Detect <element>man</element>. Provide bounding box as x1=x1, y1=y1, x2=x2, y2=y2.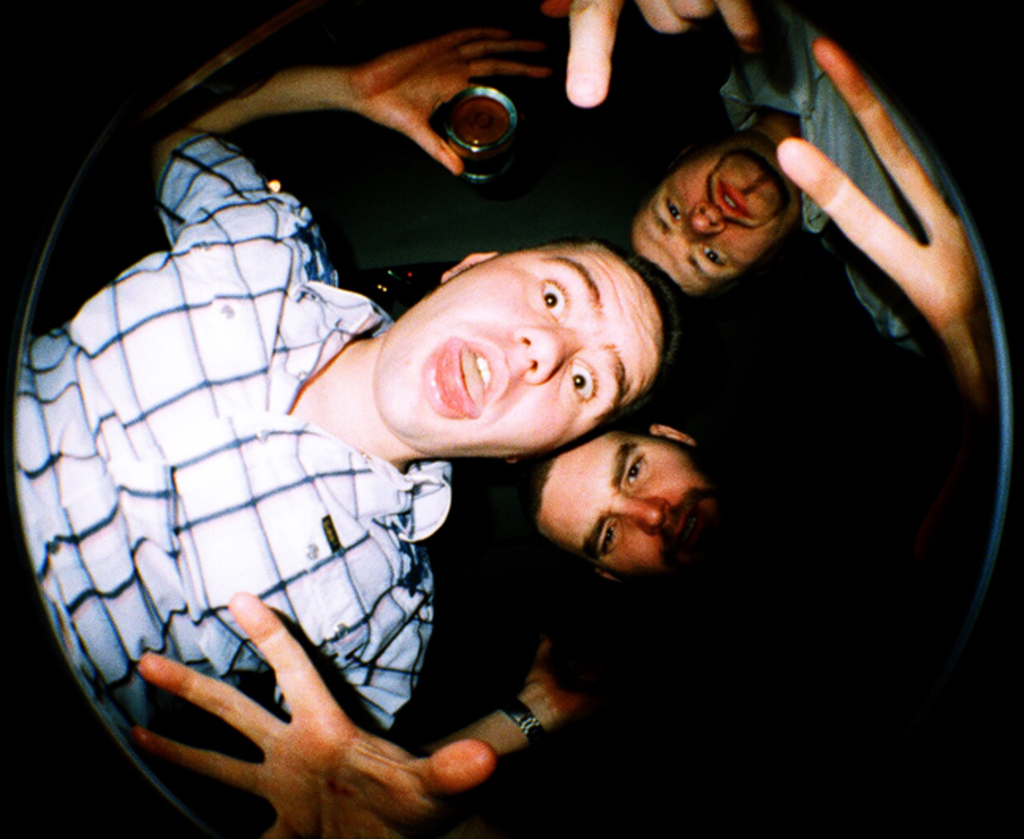
x1=127, y1=396, x2=768, y2=837.
